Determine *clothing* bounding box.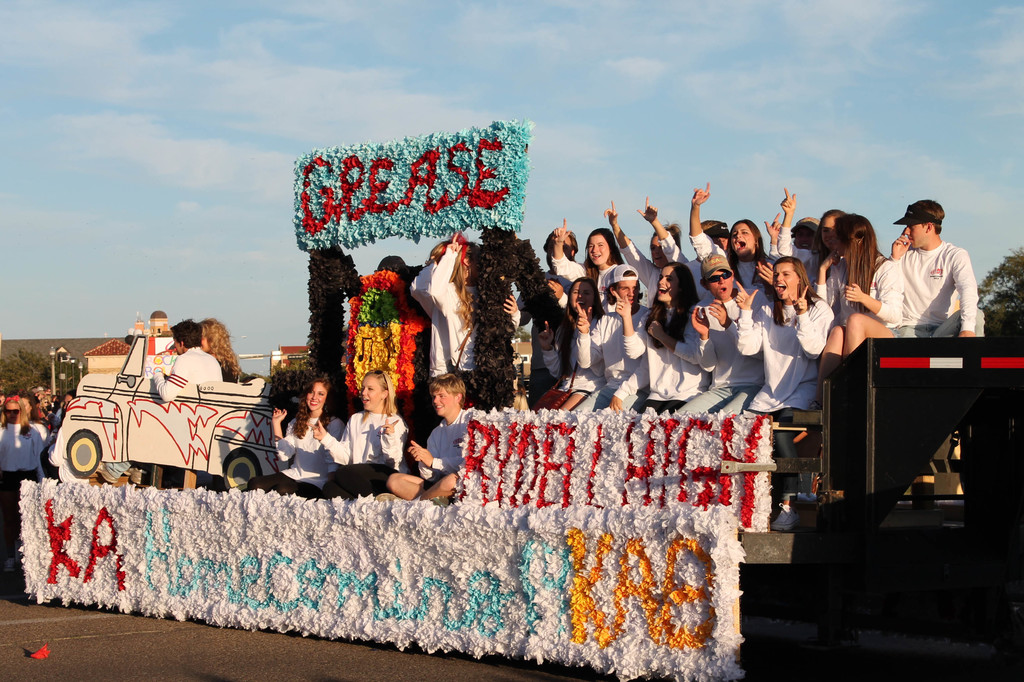
Determined: 147 336 234 417.
